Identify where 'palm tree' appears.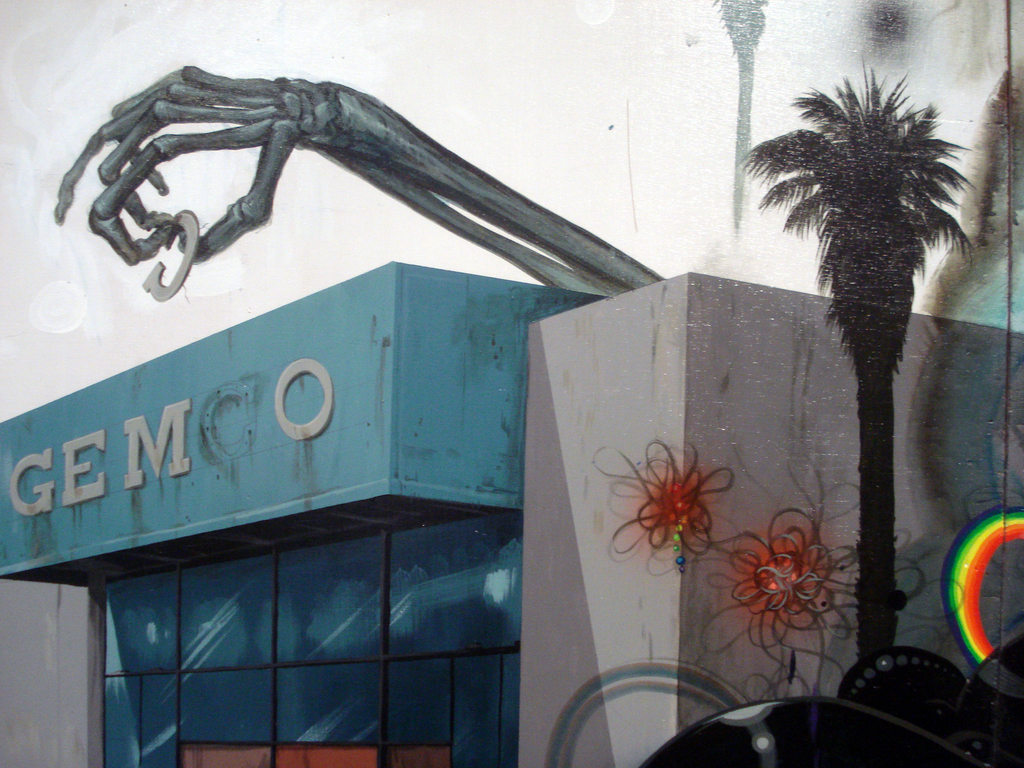
Appears at box(758, 62, 983, 634).
